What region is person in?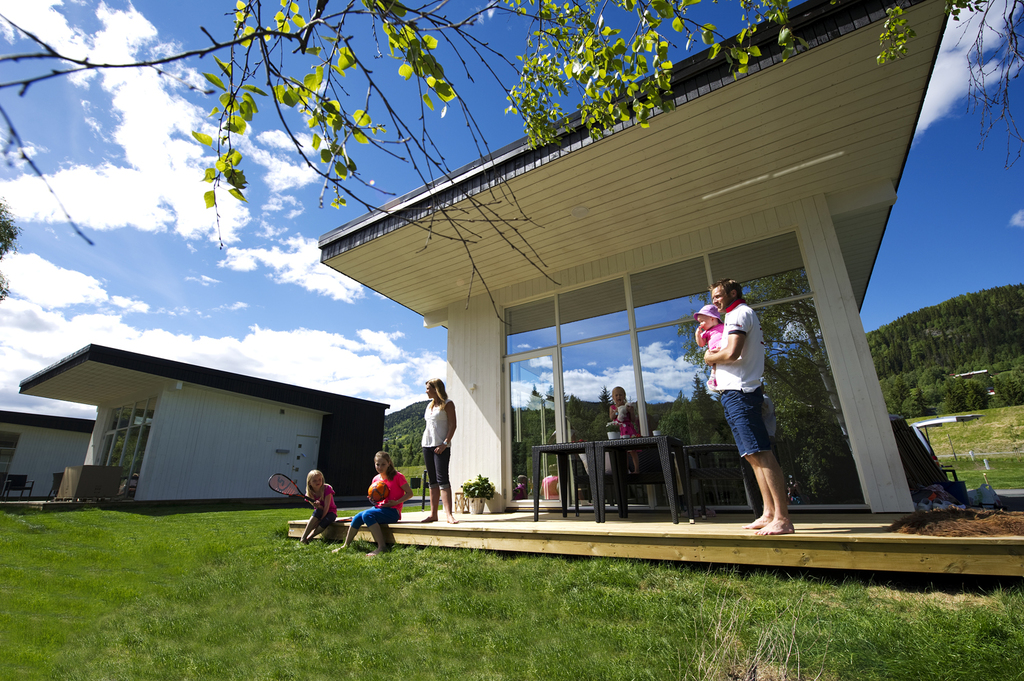
696:270:797:542.
